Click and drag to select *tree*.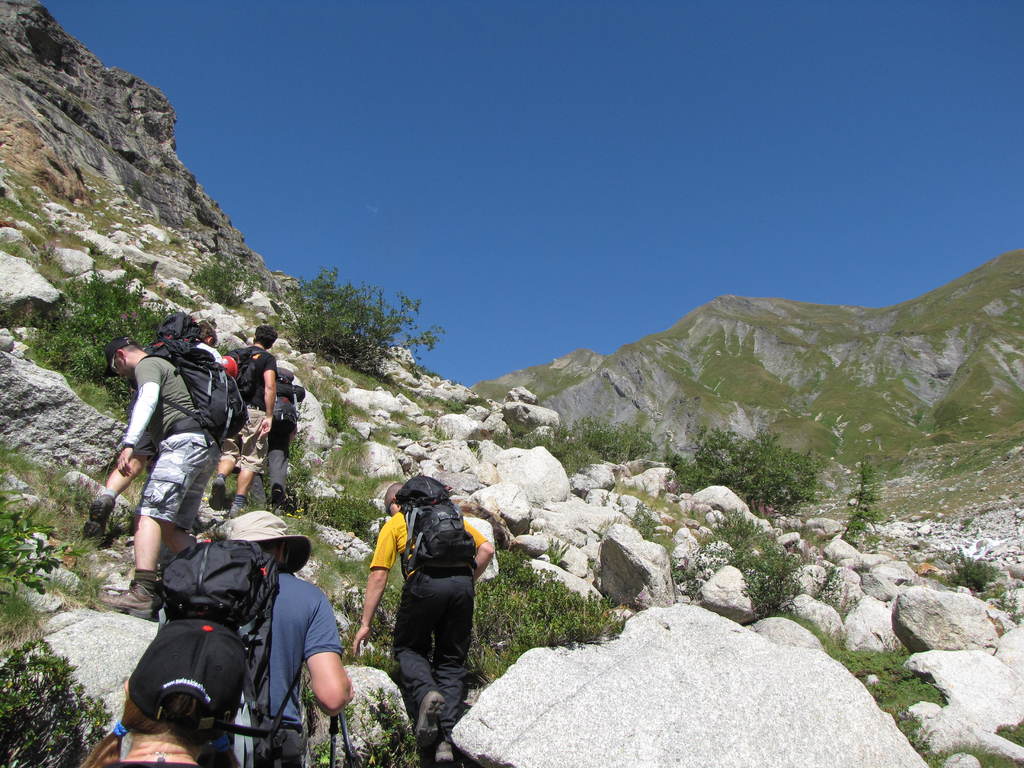
Selection: locate(661, 422, 820, 520).
